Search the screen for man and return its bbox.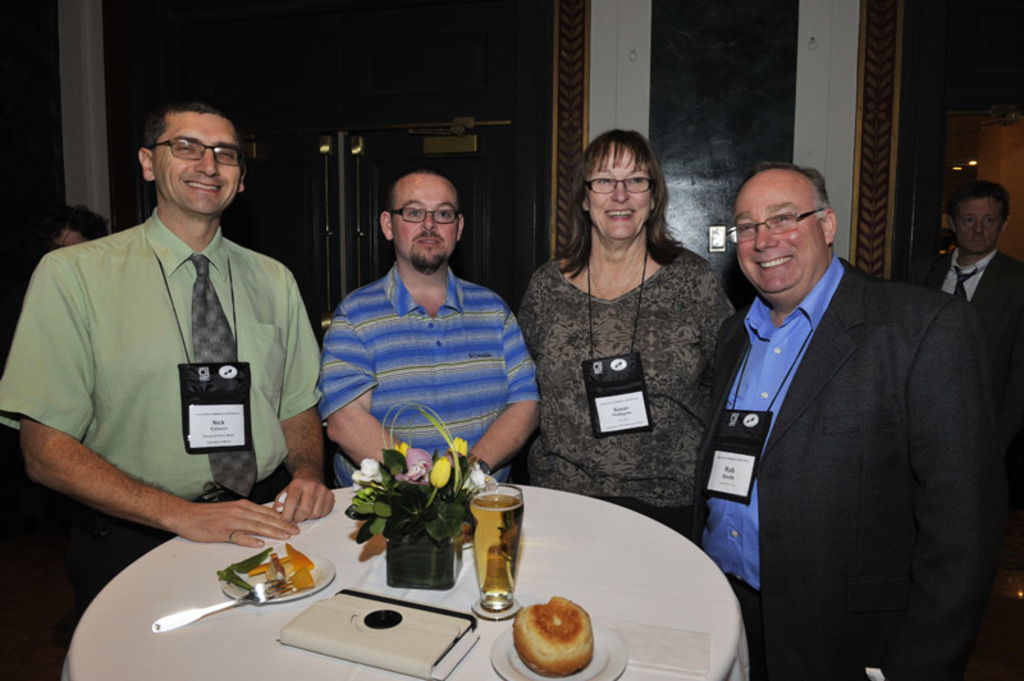
Found: x1=914, y1=177, x2=1023, y2=340.
